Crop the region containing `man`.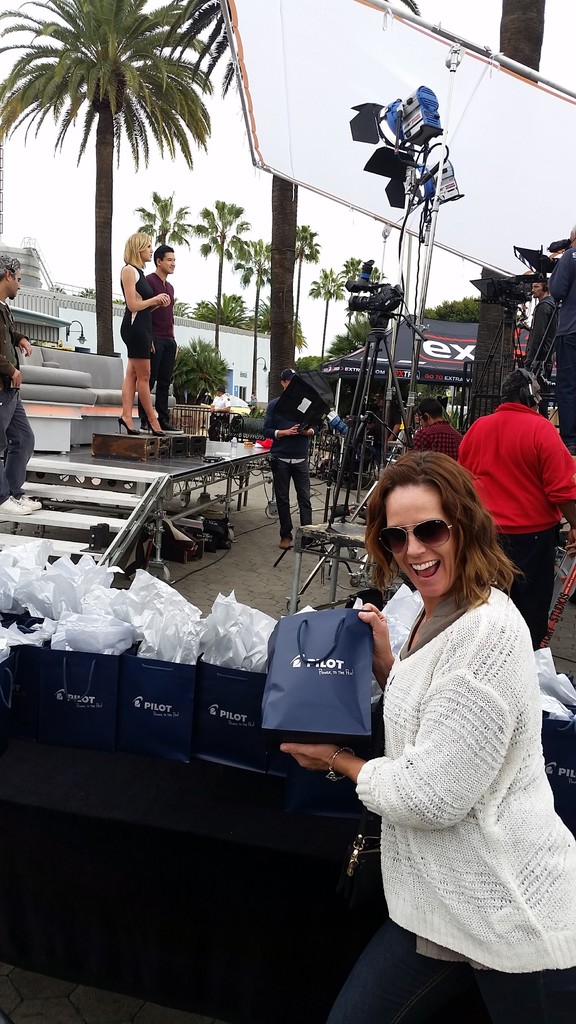
Crop region: (452,370,575,644).
